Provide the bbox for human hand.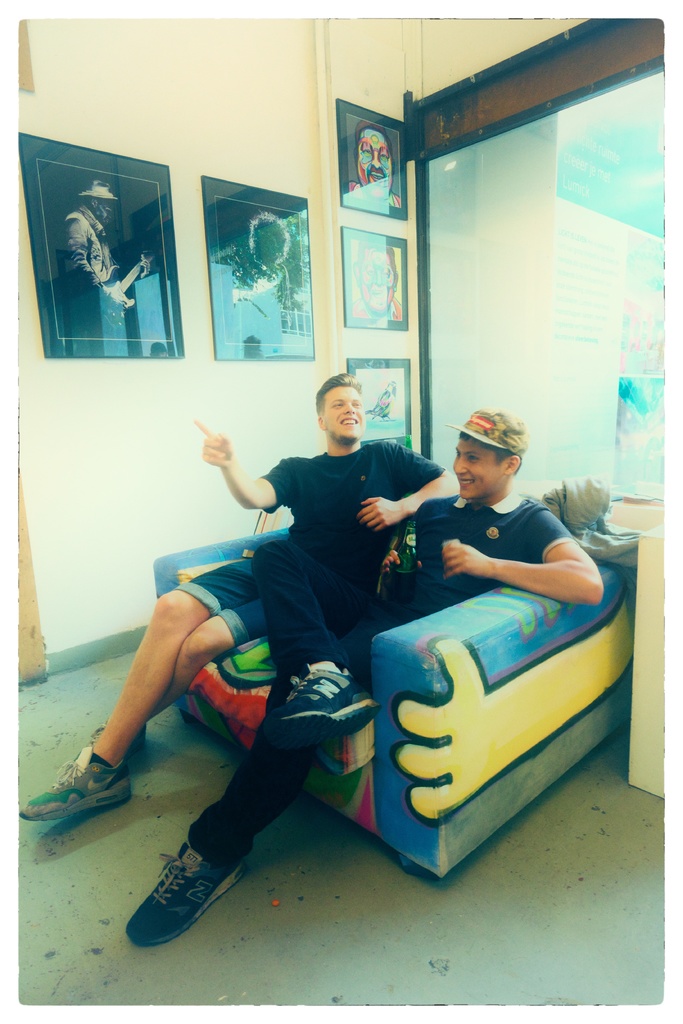
438, 540, 492, 582.
